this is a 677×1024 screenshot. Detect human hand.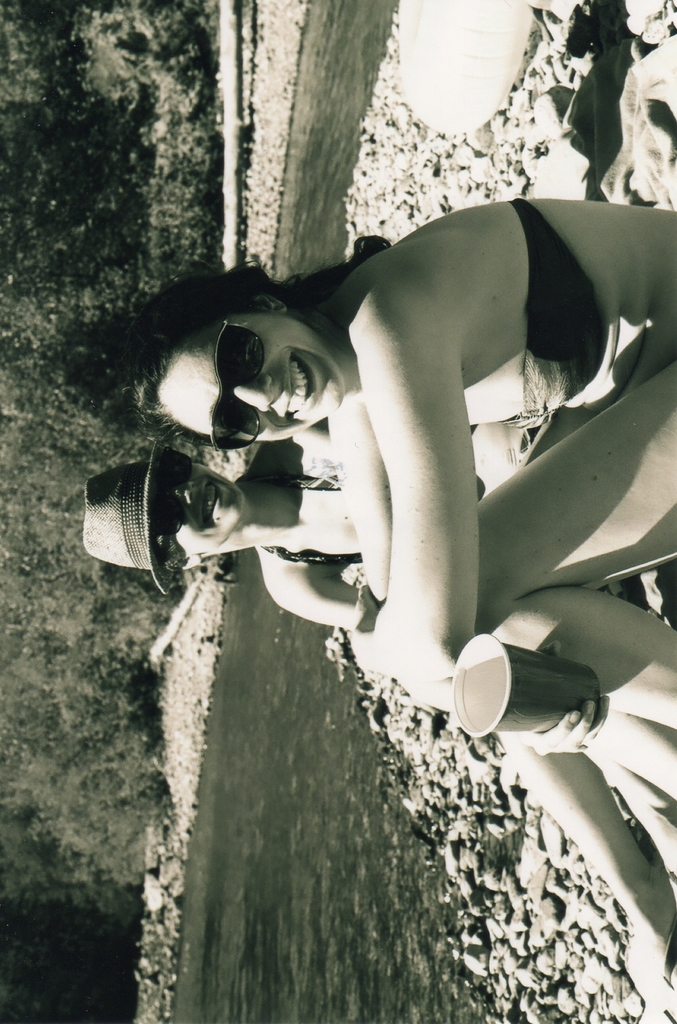
[343,579,383,675].
